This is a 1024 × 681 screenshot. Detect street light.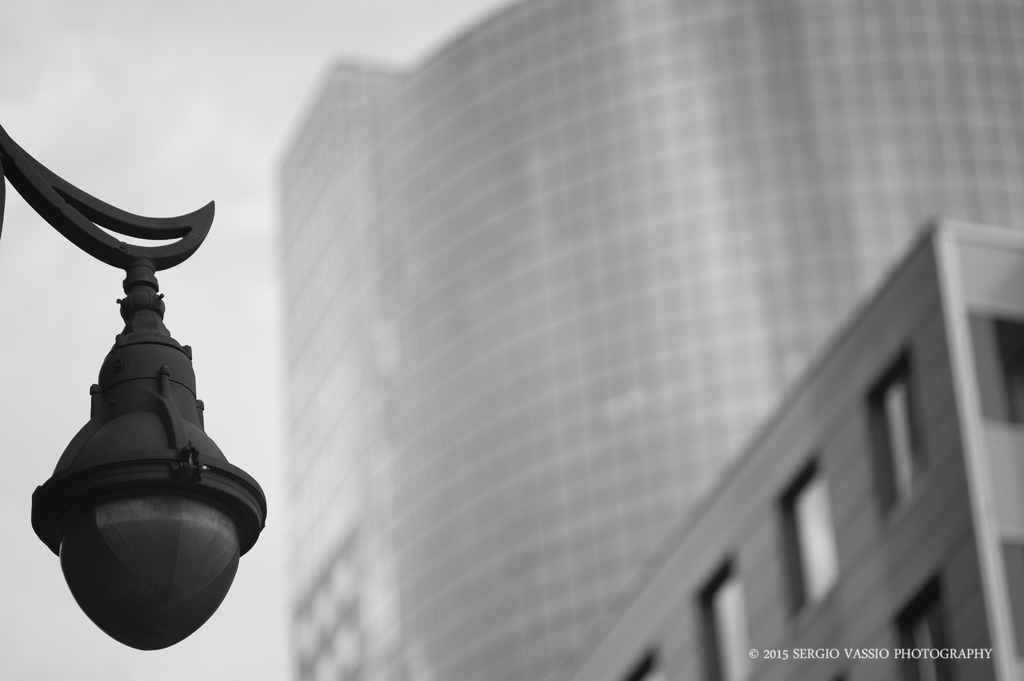
Rect(26, 115, 237, 680).
